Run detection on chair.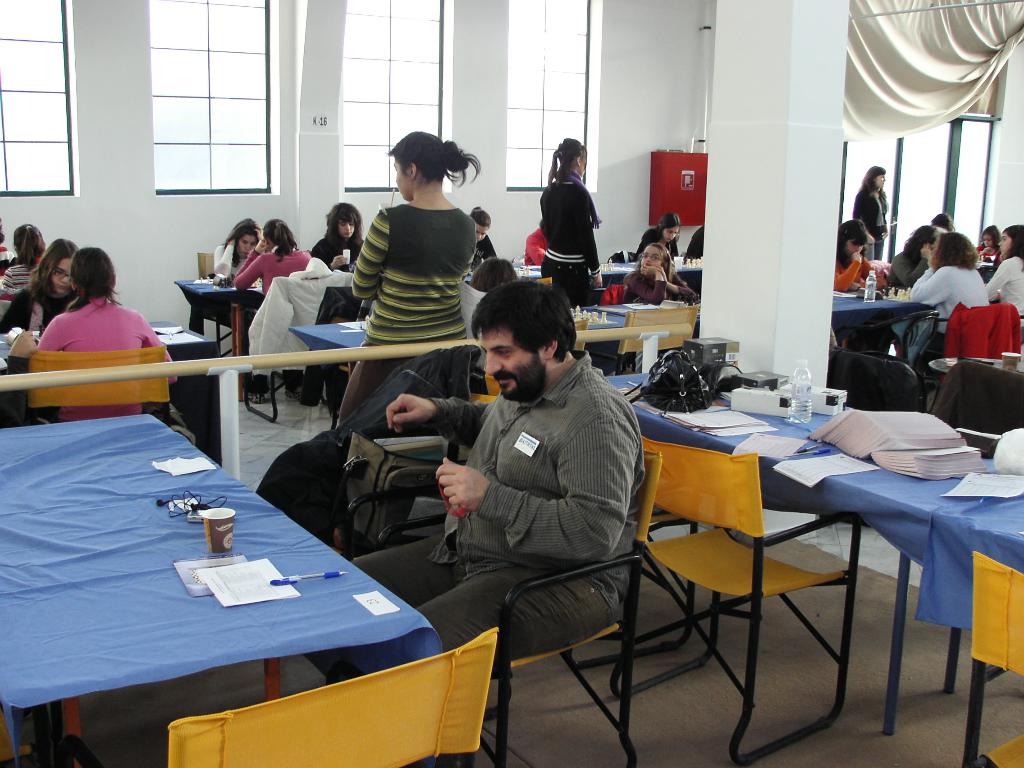
Result: BBox(638, 438, 875, 766).
